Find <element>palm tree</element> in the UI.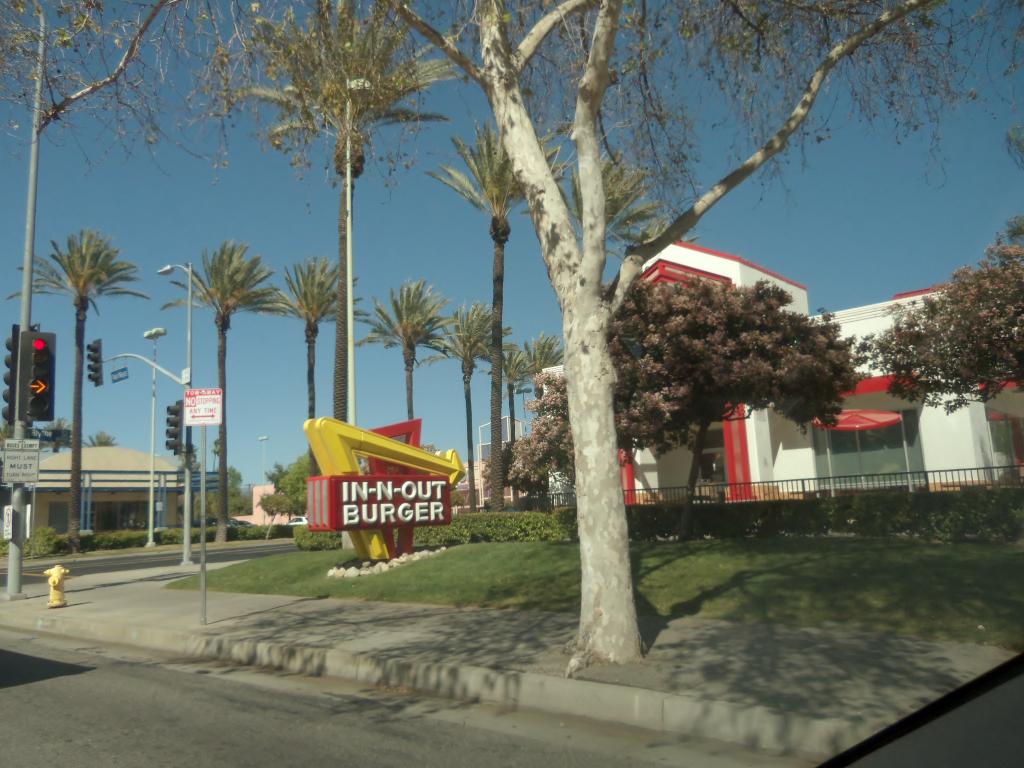
UI element at <box>428,316,493,528</box>.
